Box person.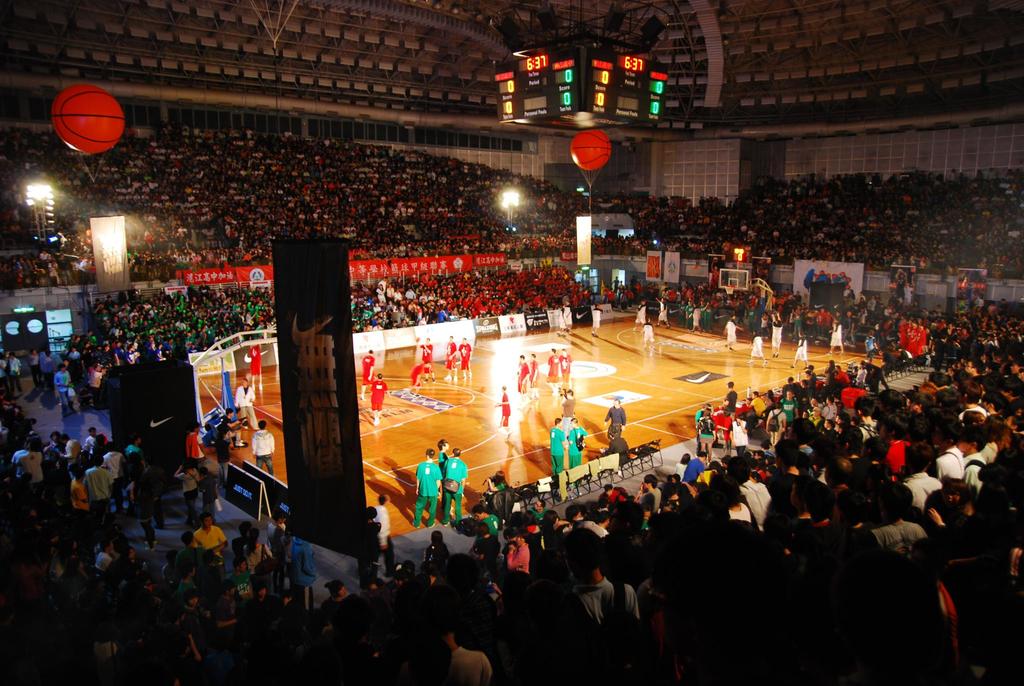
bbox=(515, 355, 529, 386).
